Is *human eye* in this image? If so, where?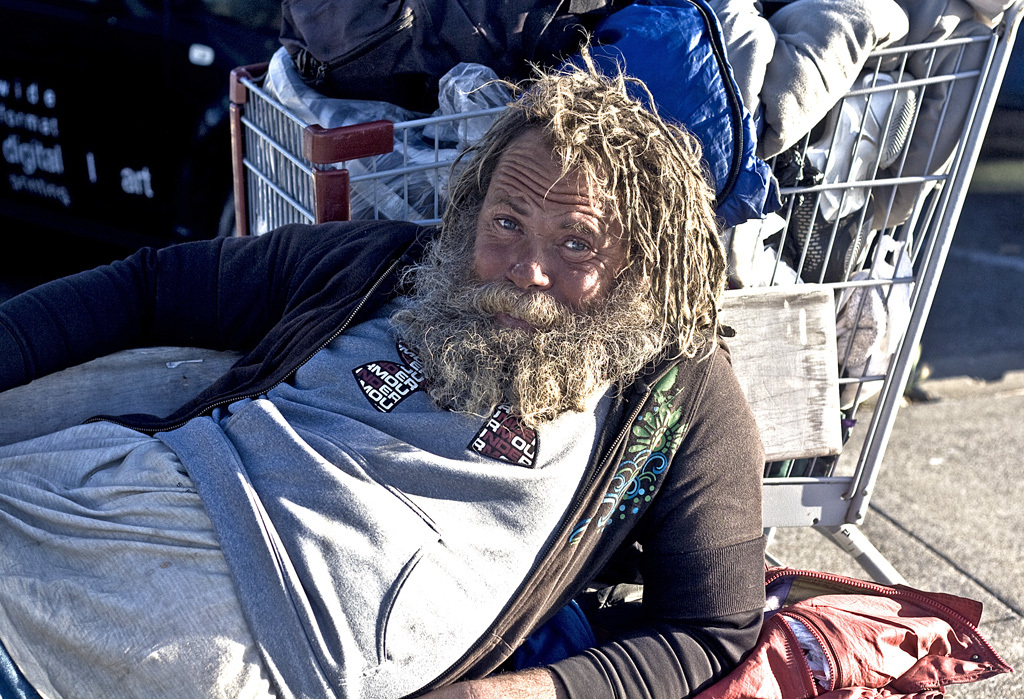
Yes, at {"x1": 561, "y1": 227, "x2": 606, "y2": 268}.
